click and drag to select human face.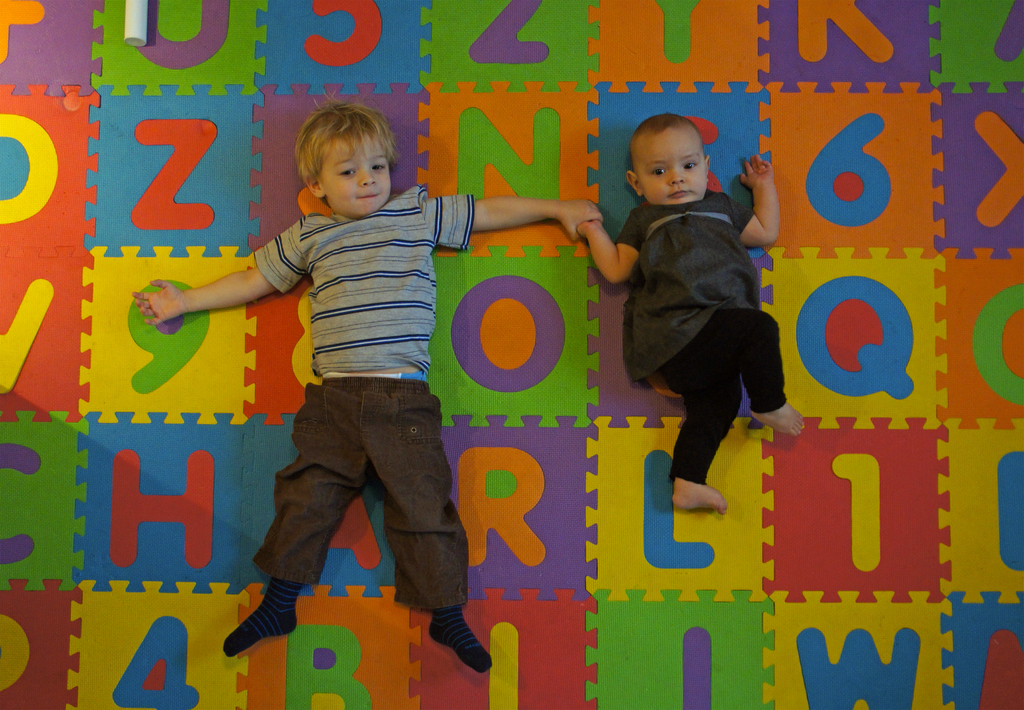
Selection: <box>317,144,392,215</box>.
